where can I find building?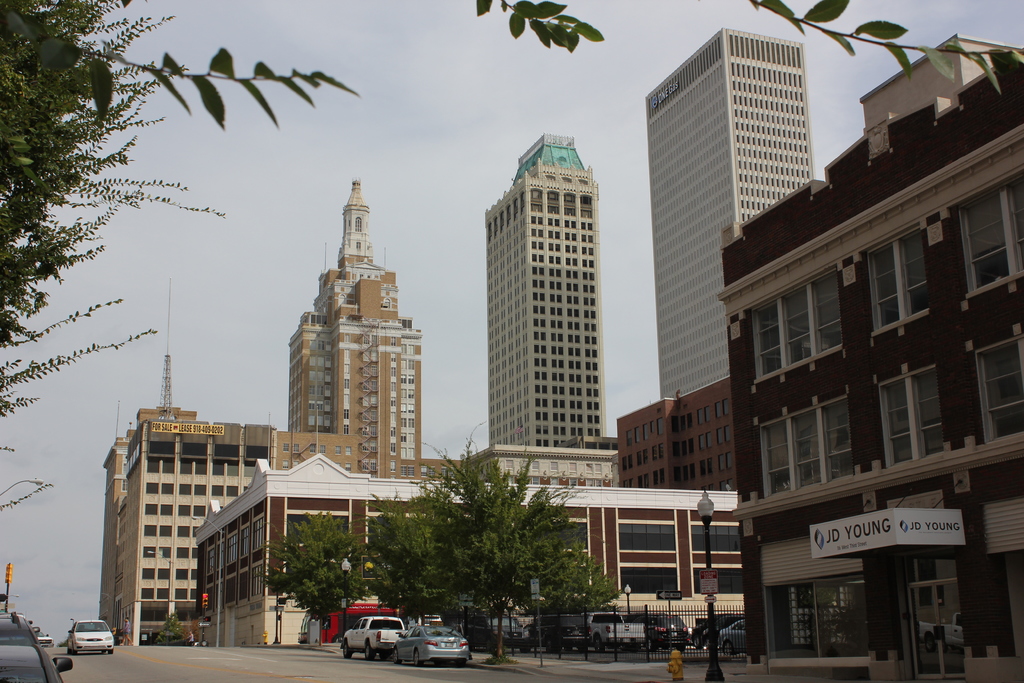
You can find it at region(486, 131, 598, 454).
